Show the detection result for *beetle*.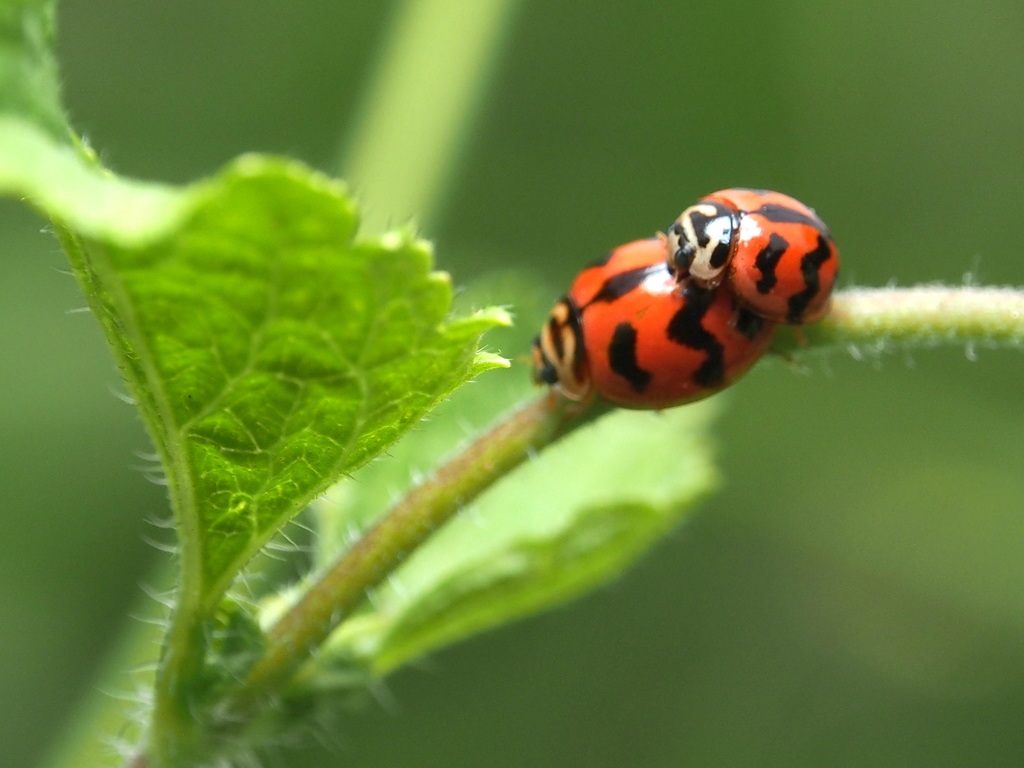
BBox(663, 189, 850, 328).
